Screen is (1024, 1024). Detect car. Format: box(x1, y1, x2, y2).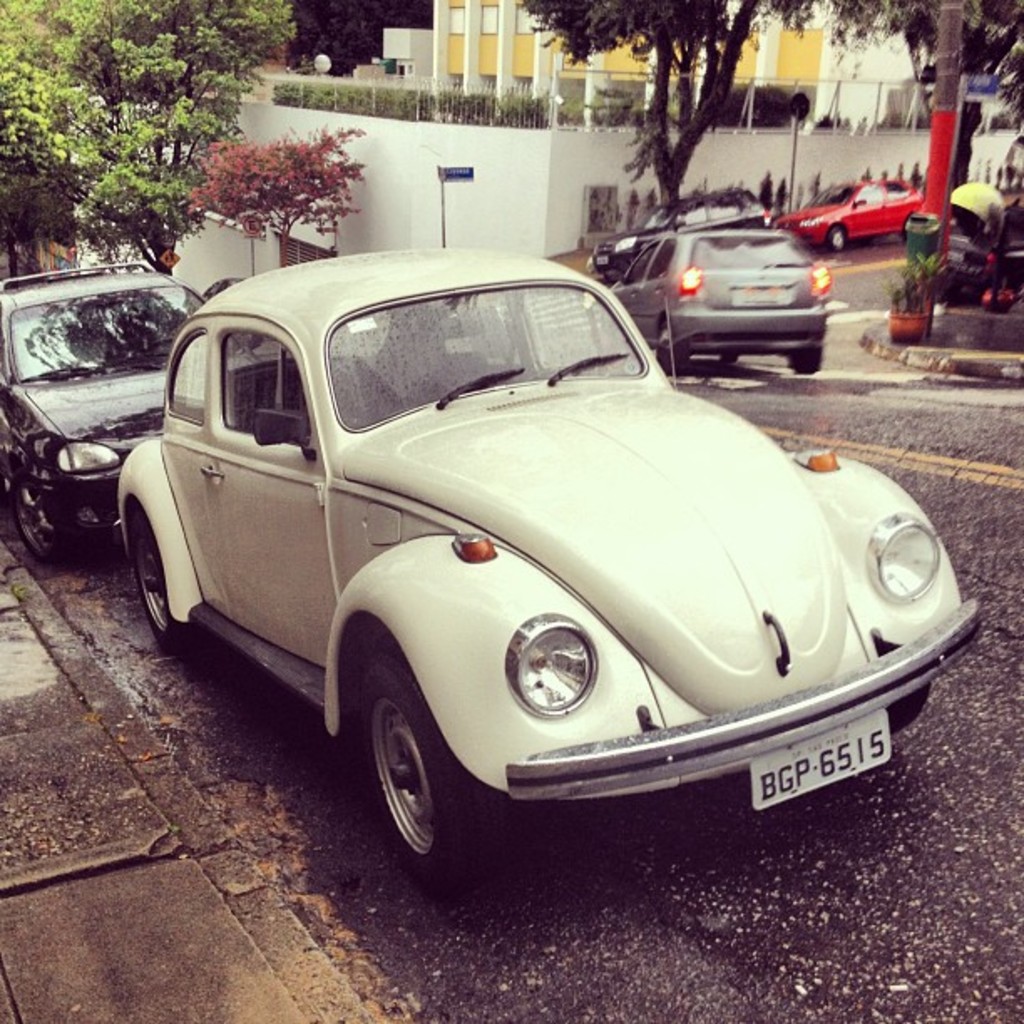
box(79, 246, 942, 865).
